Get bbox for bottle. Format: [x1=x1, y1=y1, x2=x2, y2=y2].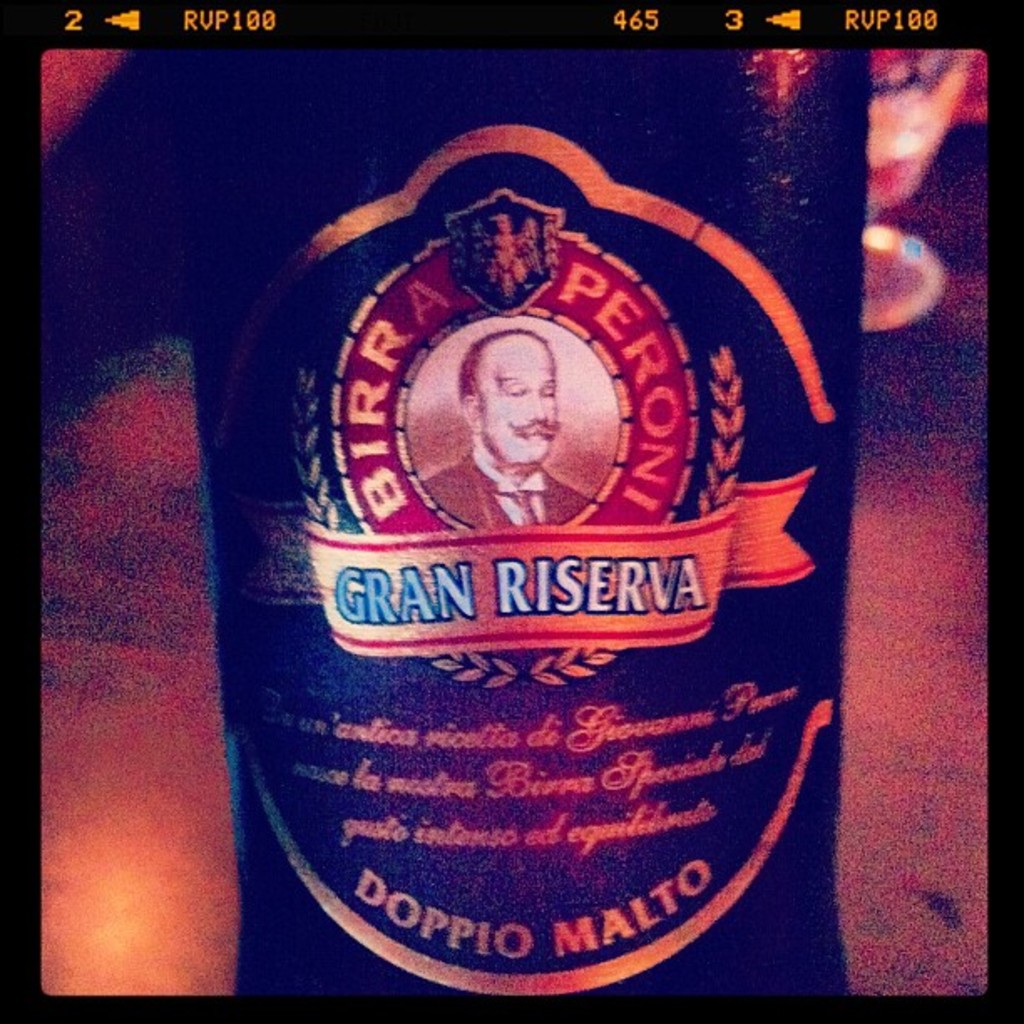
[x1=161, y1=59, x2=882, y2=1023].
